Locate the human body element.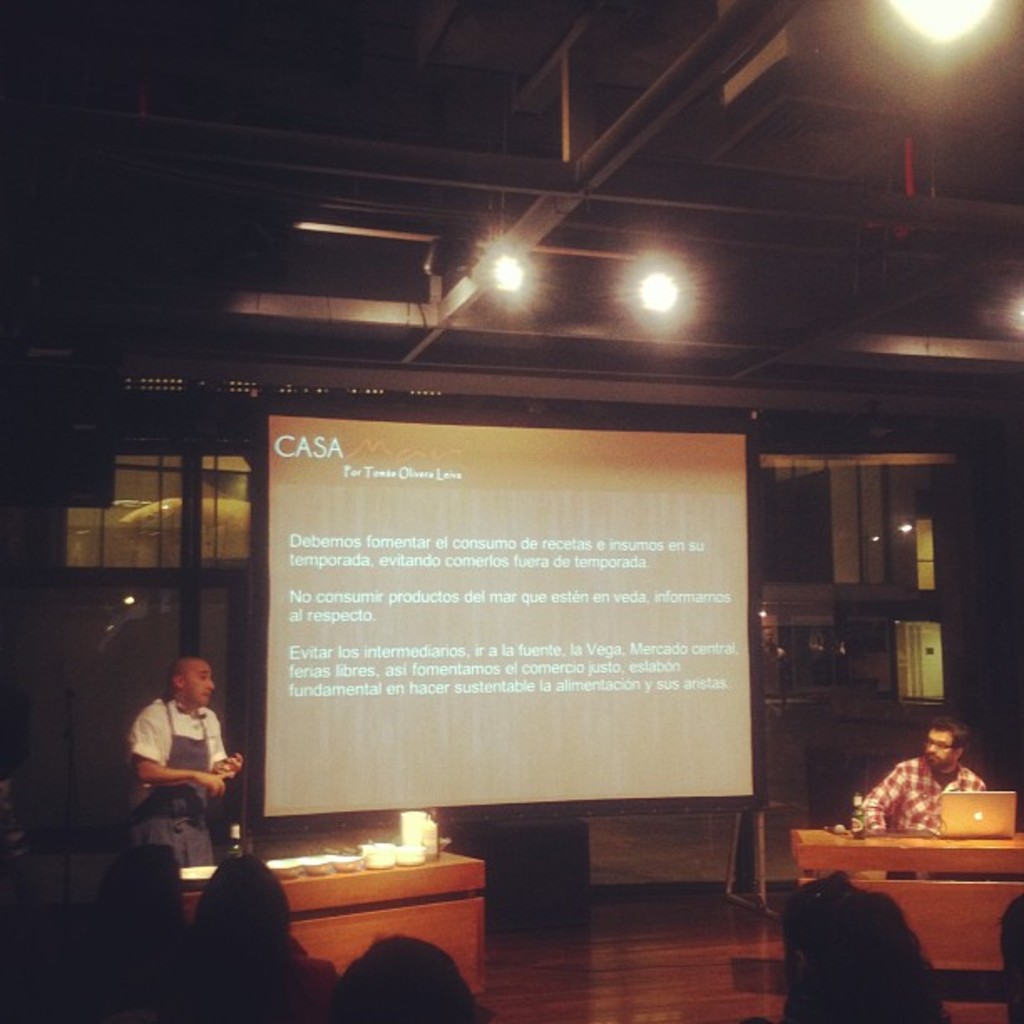
Element bbox: (853,751,991,880).
